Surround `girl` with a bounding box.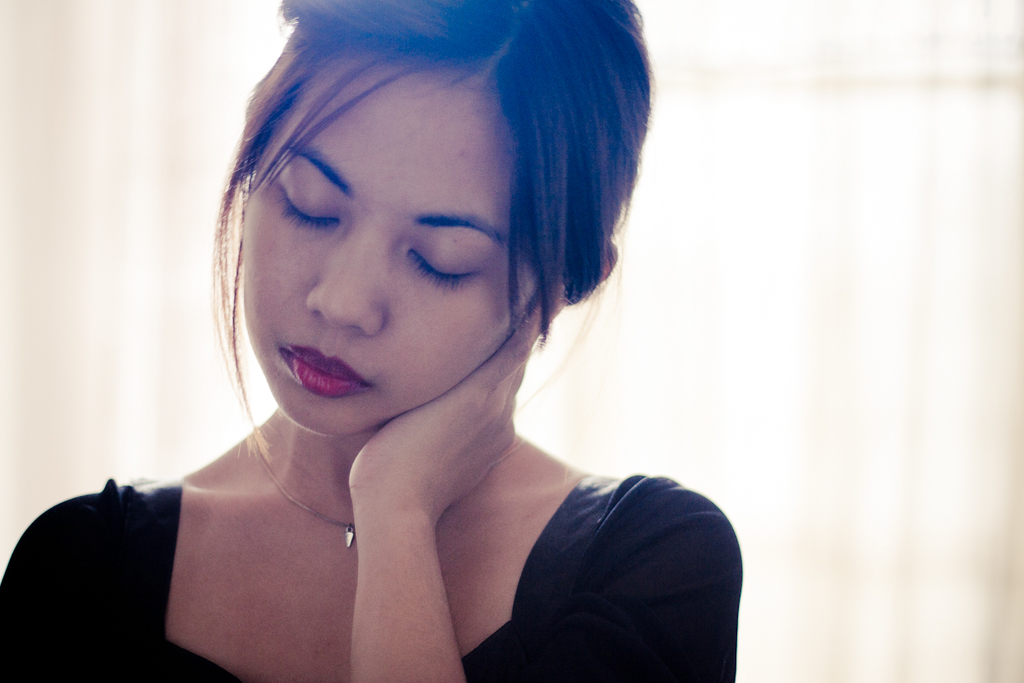
<box>0,0,745,682</box>.
